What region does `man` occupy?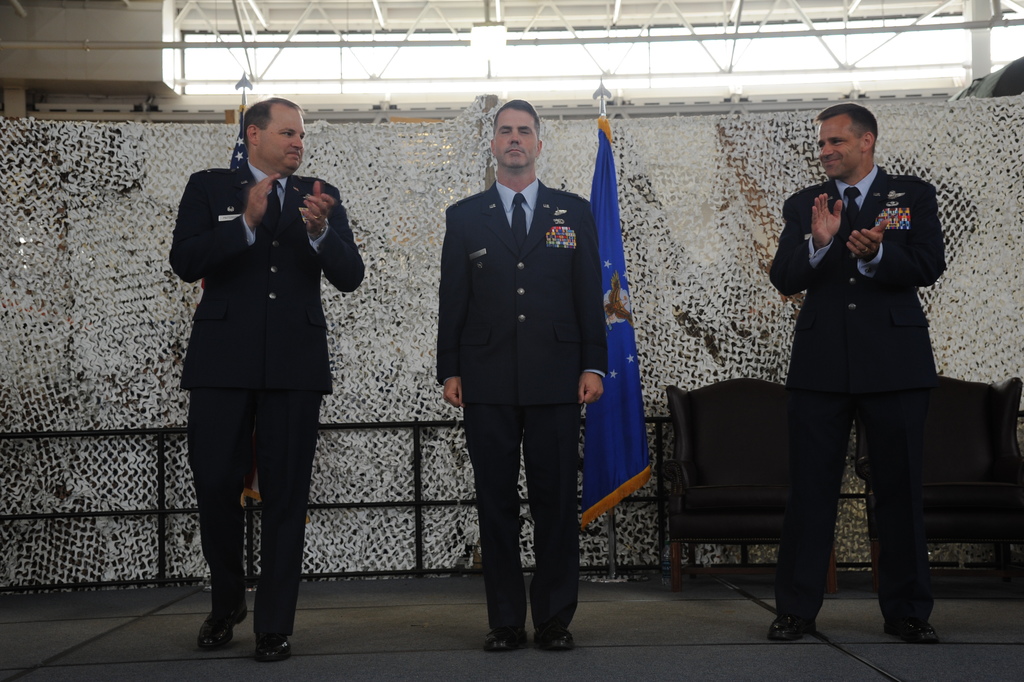
left=435, top=98, right=611, bottom=651.
